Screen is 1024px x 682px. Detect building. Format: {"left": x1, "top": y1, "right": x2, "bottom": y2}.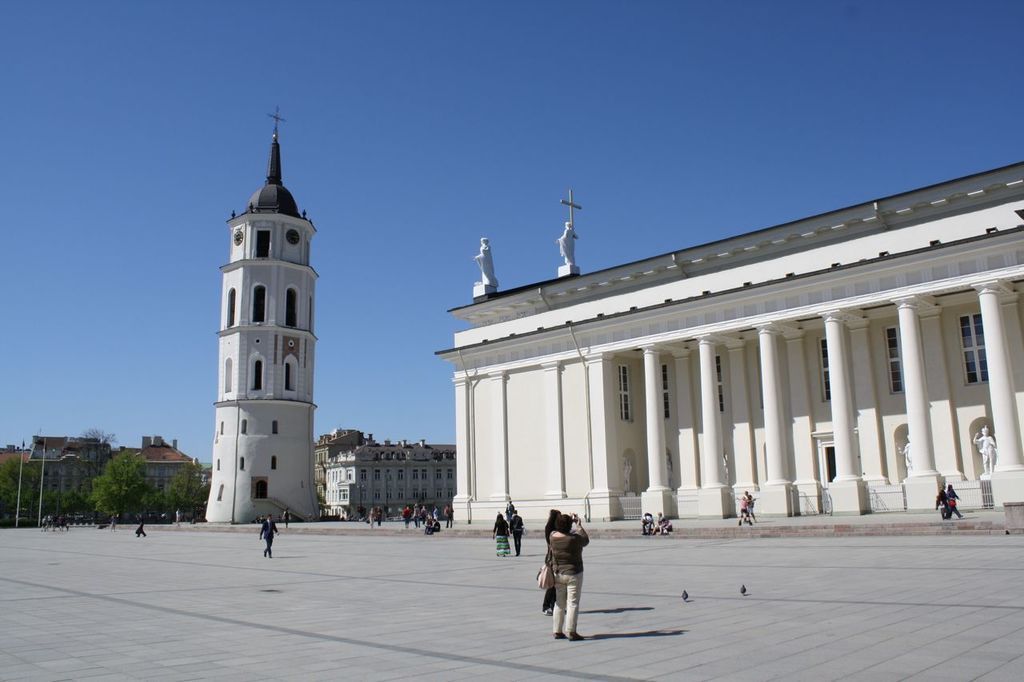
{"left": 316, "top": 424, "right": 458, "bottom": 498}.
